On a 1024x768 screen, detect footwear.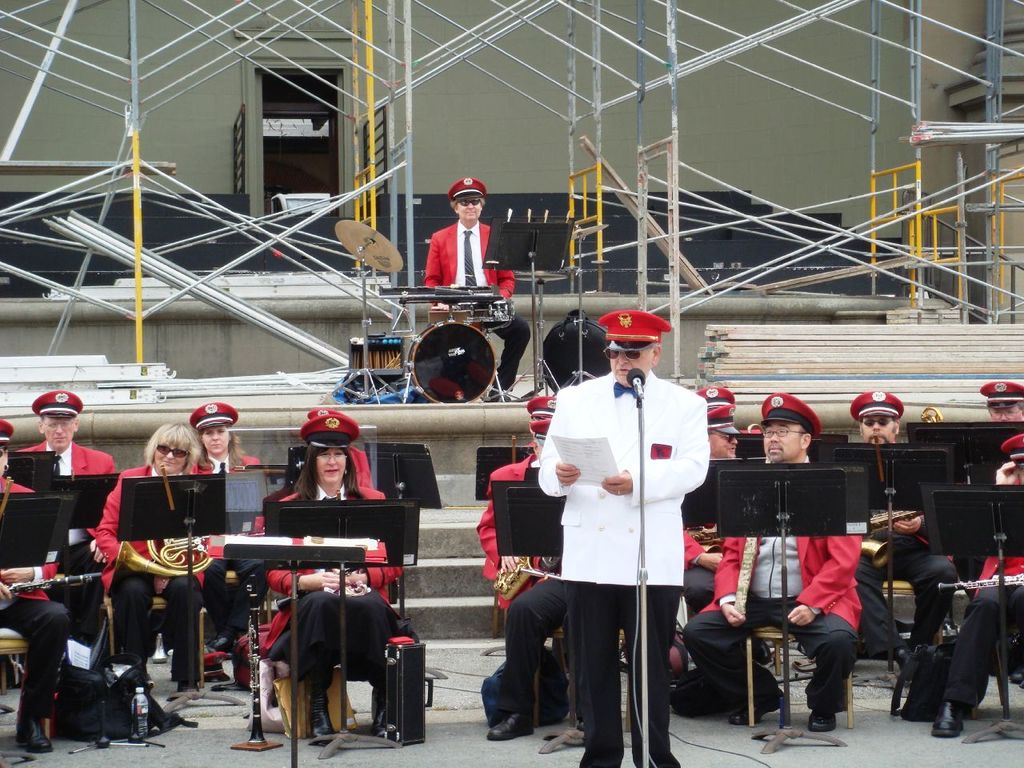
x1=489 y1=714 x2=535 y2=742.
